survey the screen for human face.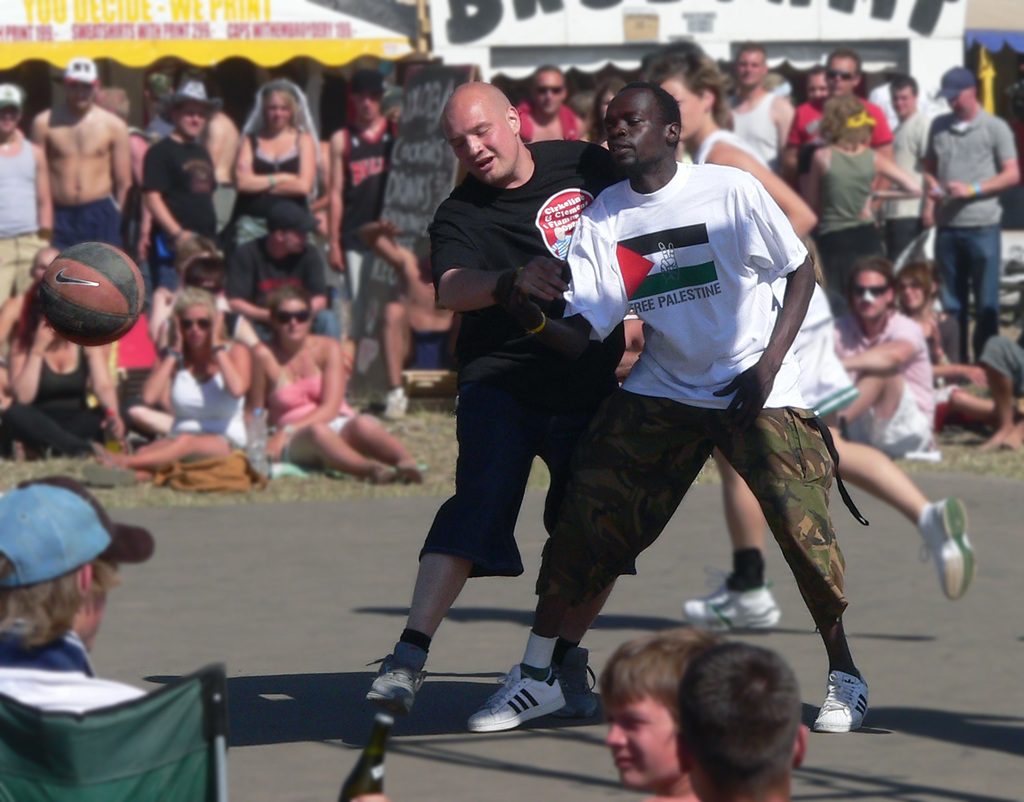
Survey found: (x1=534, y1=78, x2=568, y2=119).
